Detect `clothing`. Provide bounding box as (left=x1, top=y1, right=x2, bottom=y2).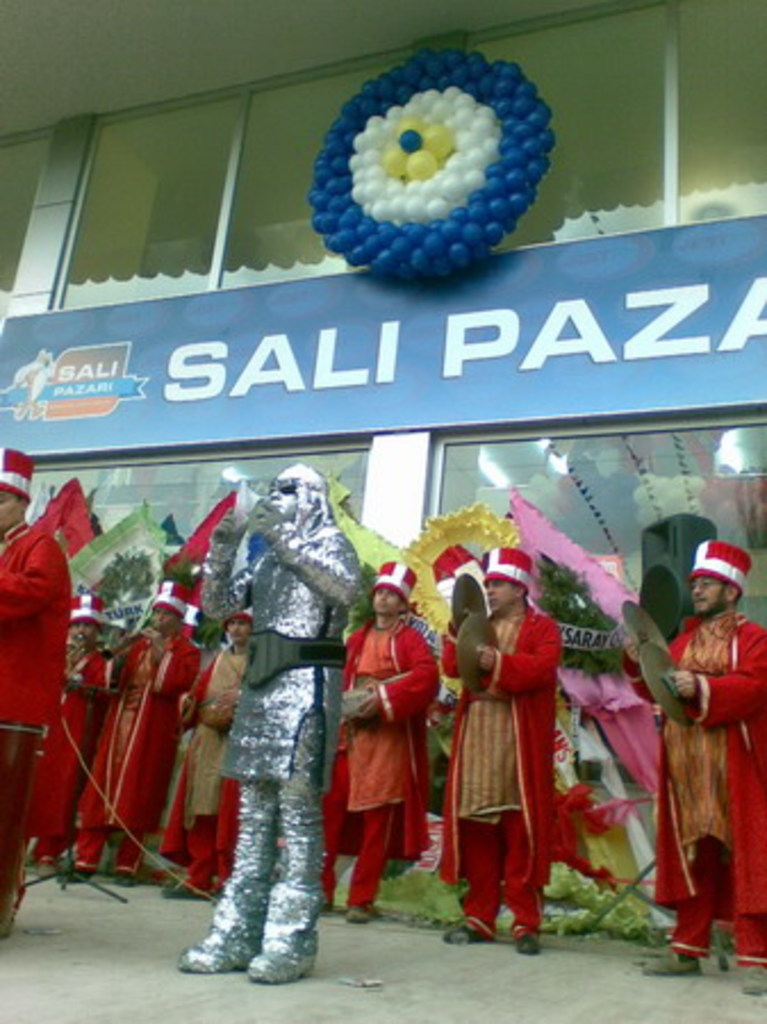
(left=193, top=517, right=350, bottom=944).
